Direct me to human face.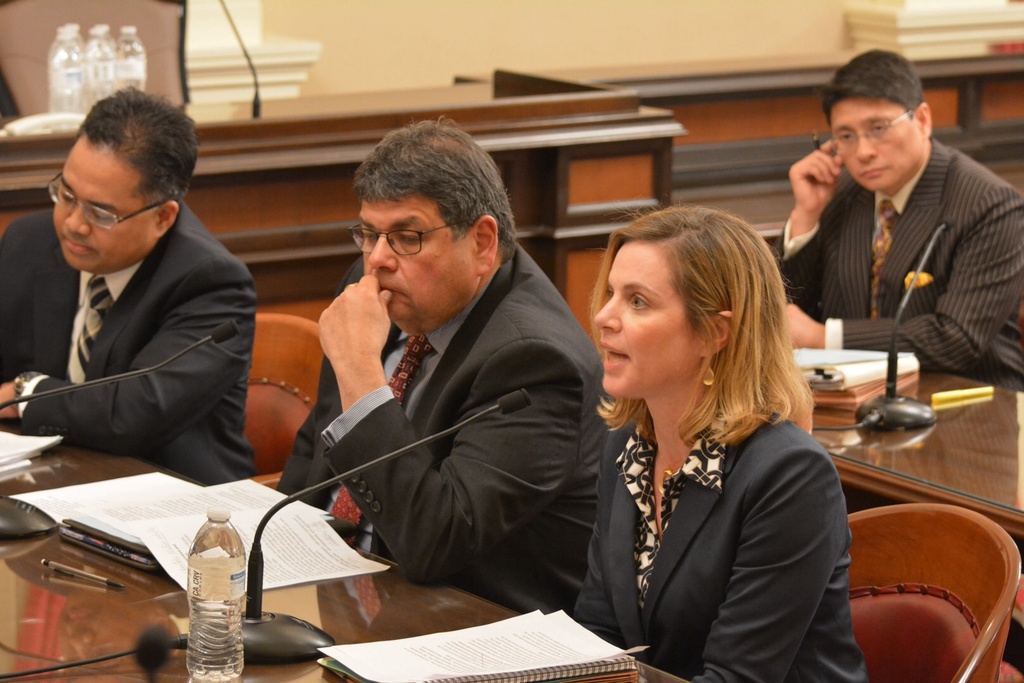
Direction: x1=358, y1=197, x2=476, y2=331.
